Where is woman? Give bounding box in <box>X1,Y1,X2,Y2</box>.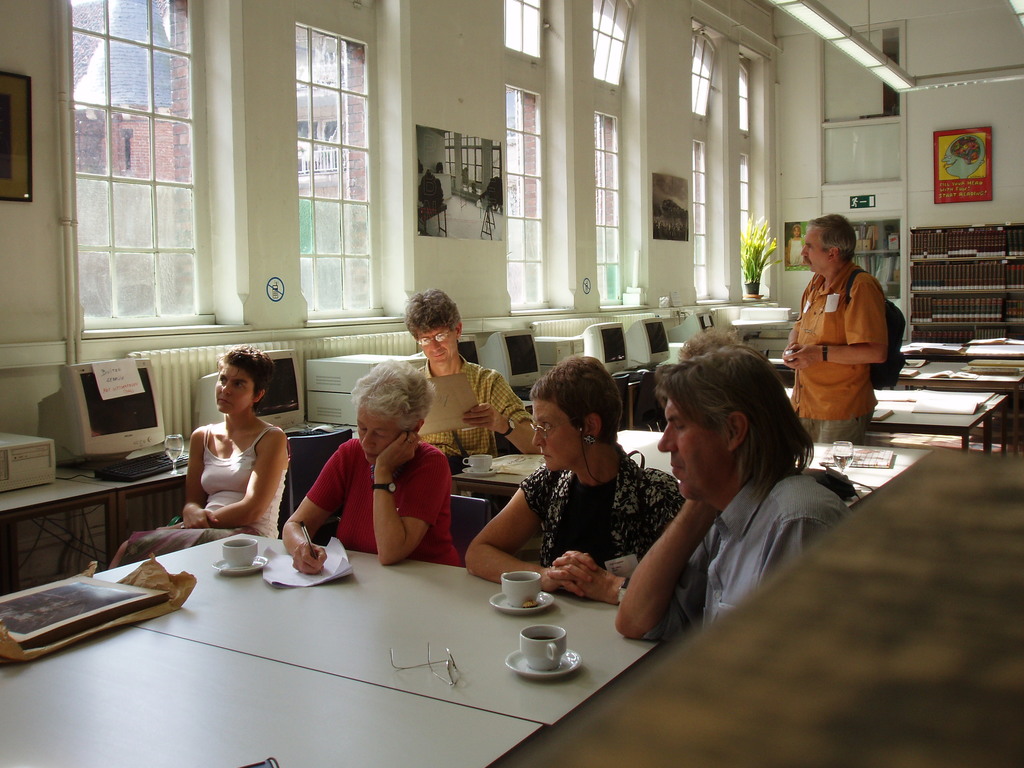
<box>164,356,293,568</box>.
